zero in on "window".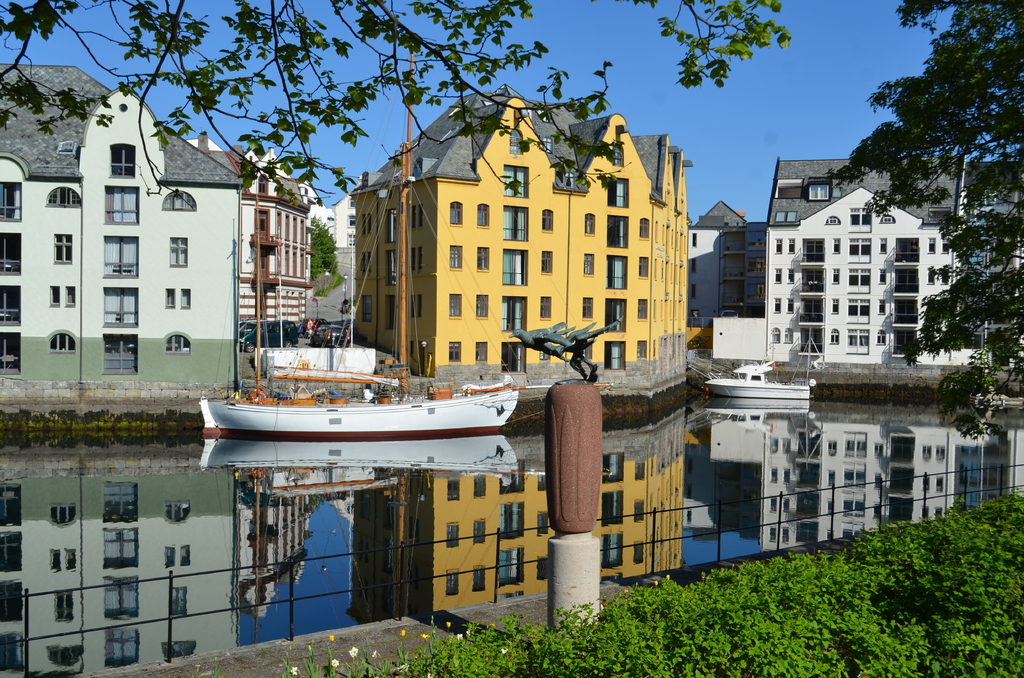
Zeroed in: bbox=(106, 183, 140, 226).
